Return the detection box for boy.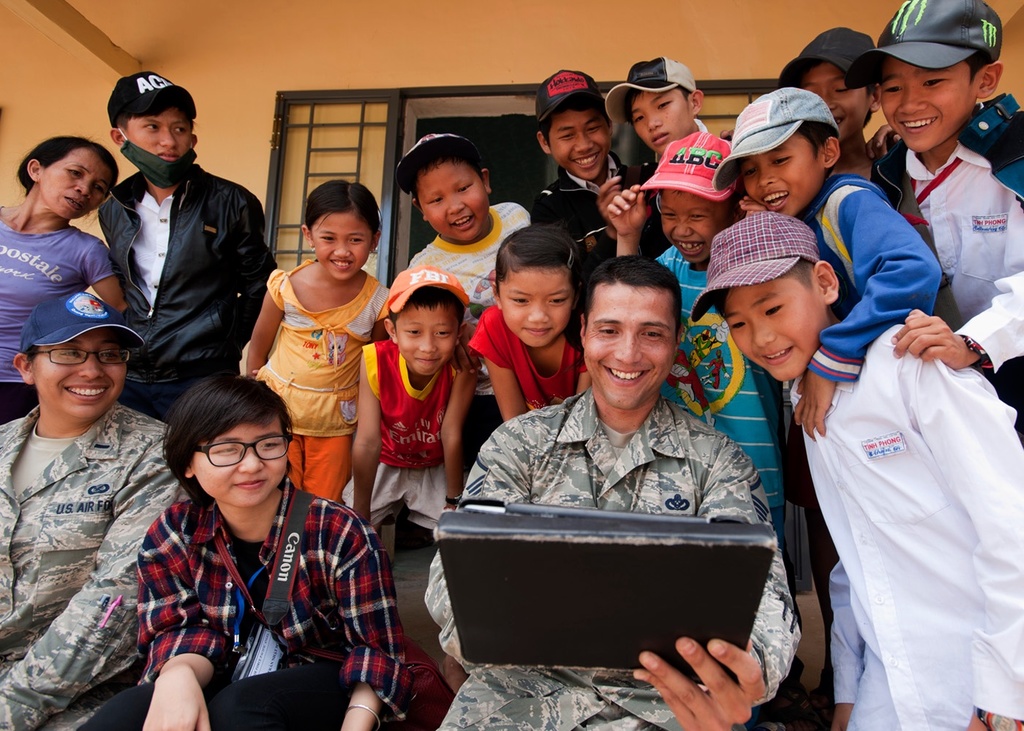
{"left": 404, "top": 131, "right": 532, "bottom": 440}.
